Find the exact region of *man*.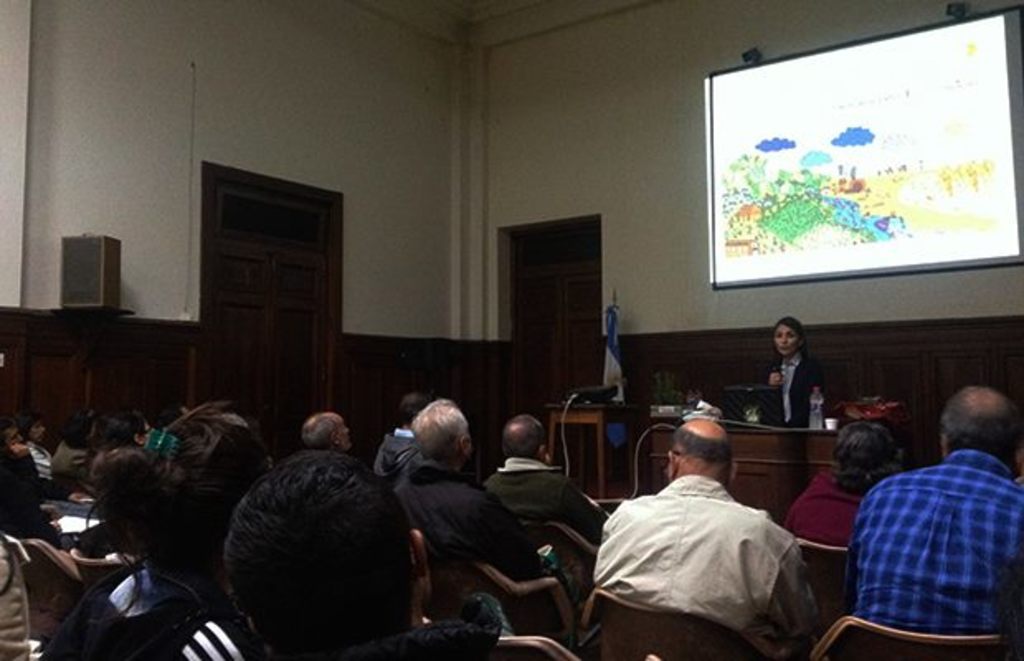
Exact region: 595, 383, 847, 656.
